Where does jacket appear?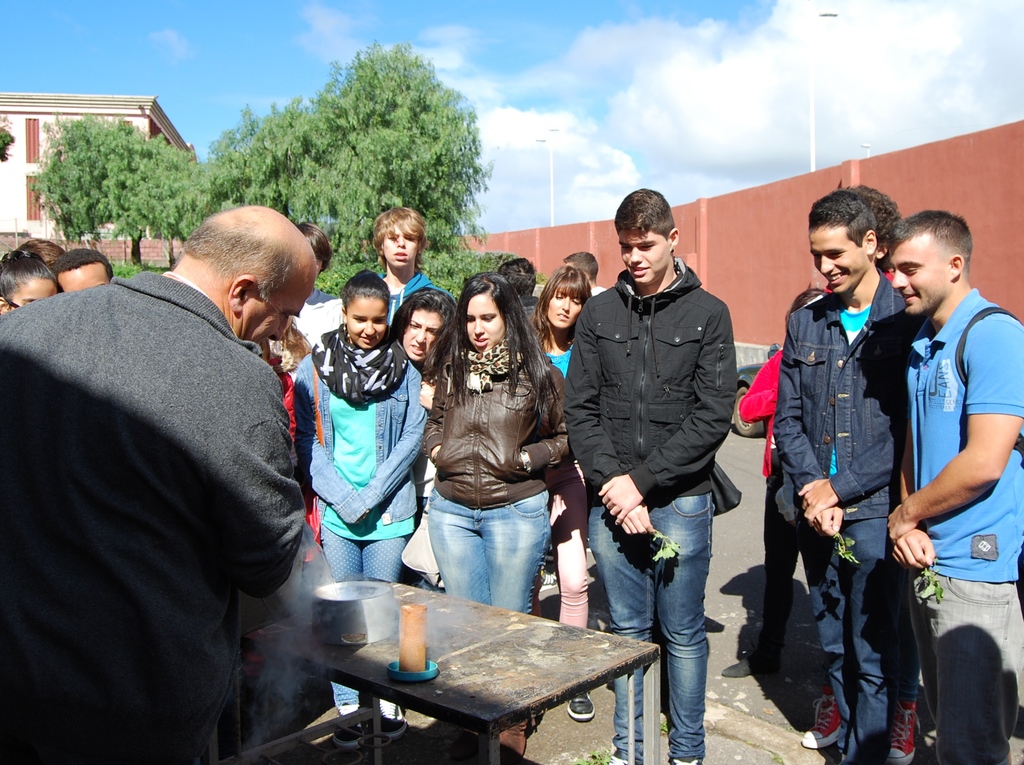
Appears at 293/356/421/525.
